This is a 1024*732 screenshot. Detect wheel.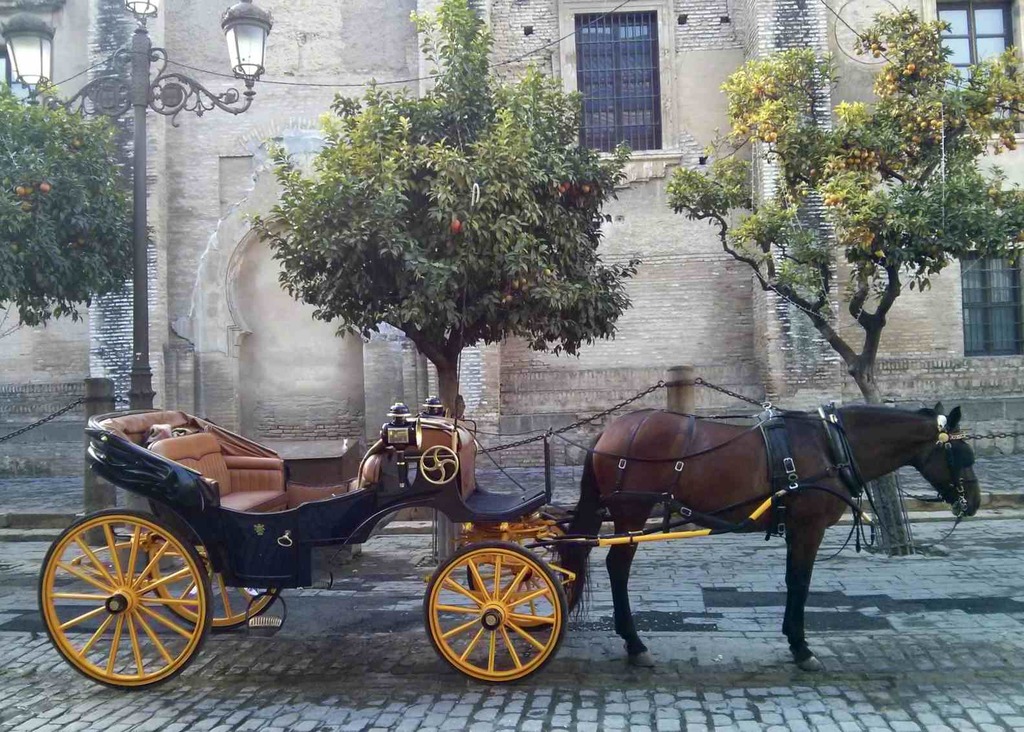
{"left": 38, "top": 518, "right": 216, "bottom": 693}.
